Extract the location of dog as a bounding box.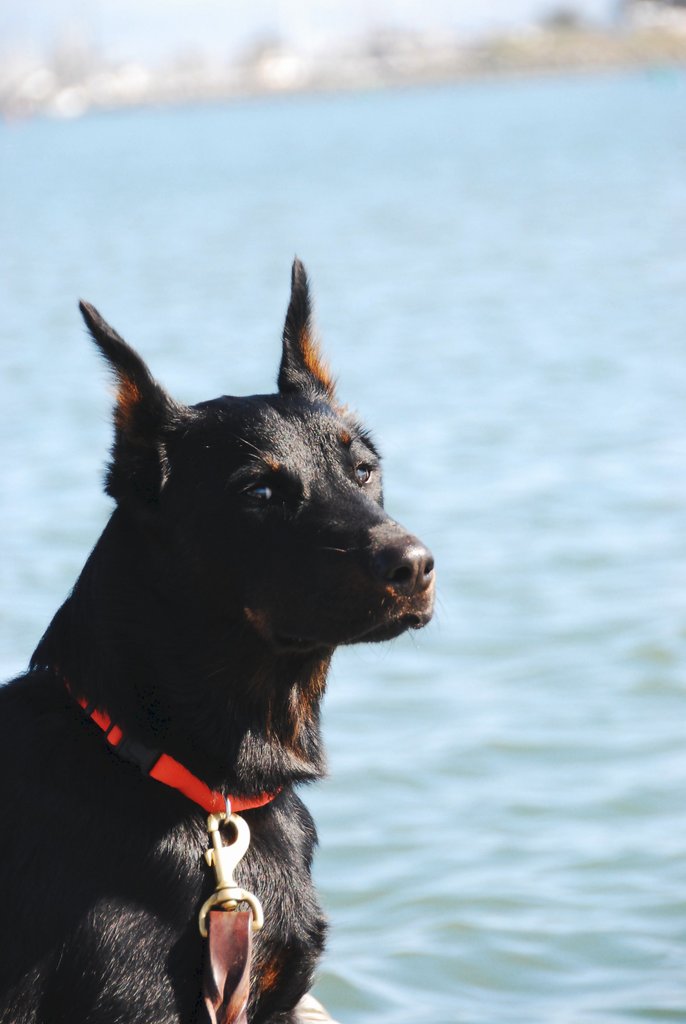
x1=0, y1=250, x2=436, y2=1023.
